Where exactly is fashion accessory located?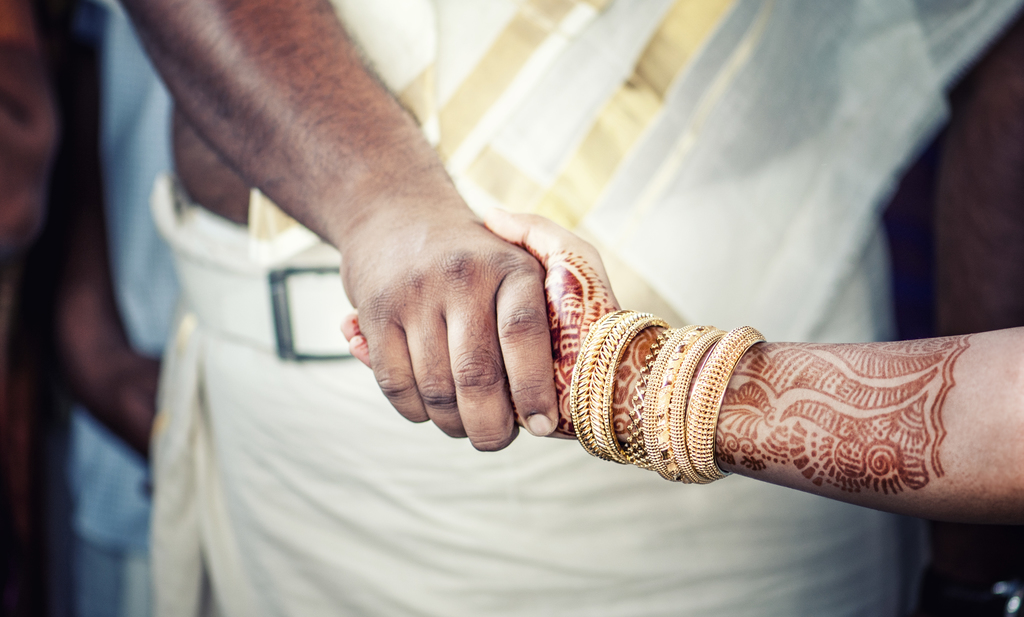
Its bounding box is (left=566, top=306, right=664, bottom=465).
